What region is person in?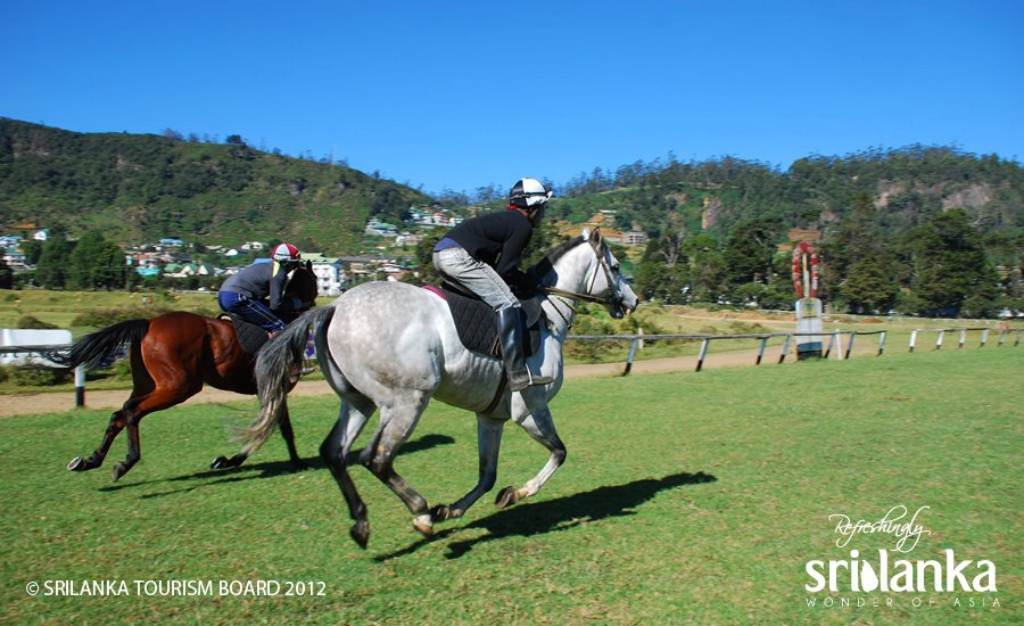
x1=212 y1=240 x2=293 y2=349.
